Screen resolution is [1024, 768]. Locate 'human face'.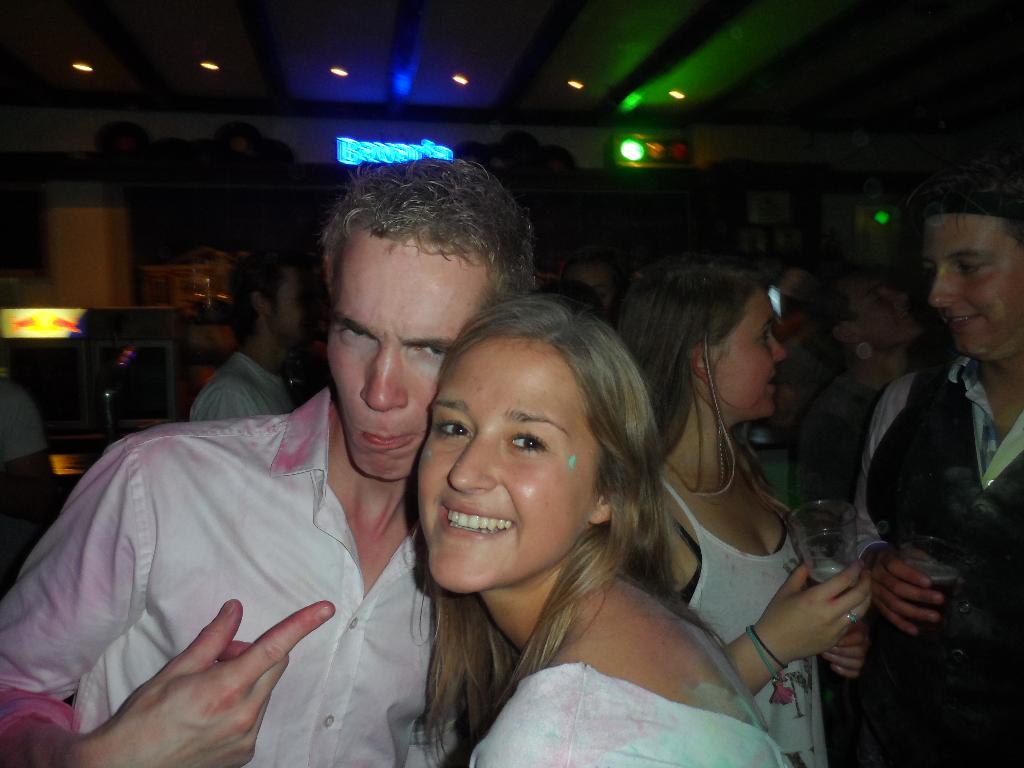
x1=848 y1=274 x2=929 y2=348.
